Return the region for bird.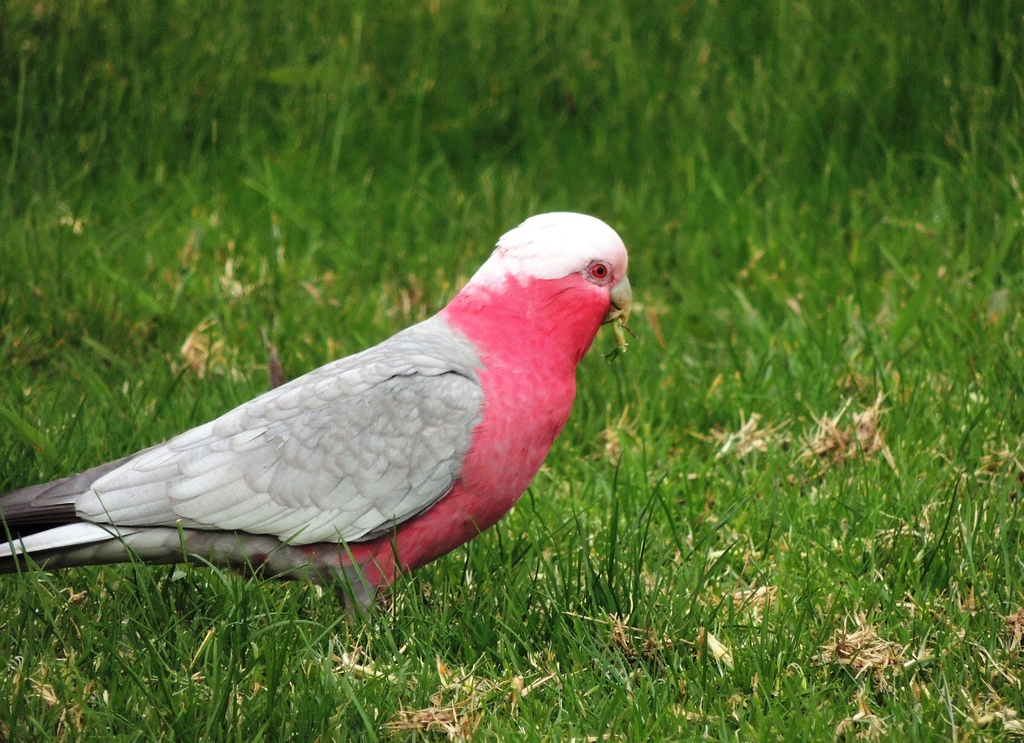
4 212 621 653.
